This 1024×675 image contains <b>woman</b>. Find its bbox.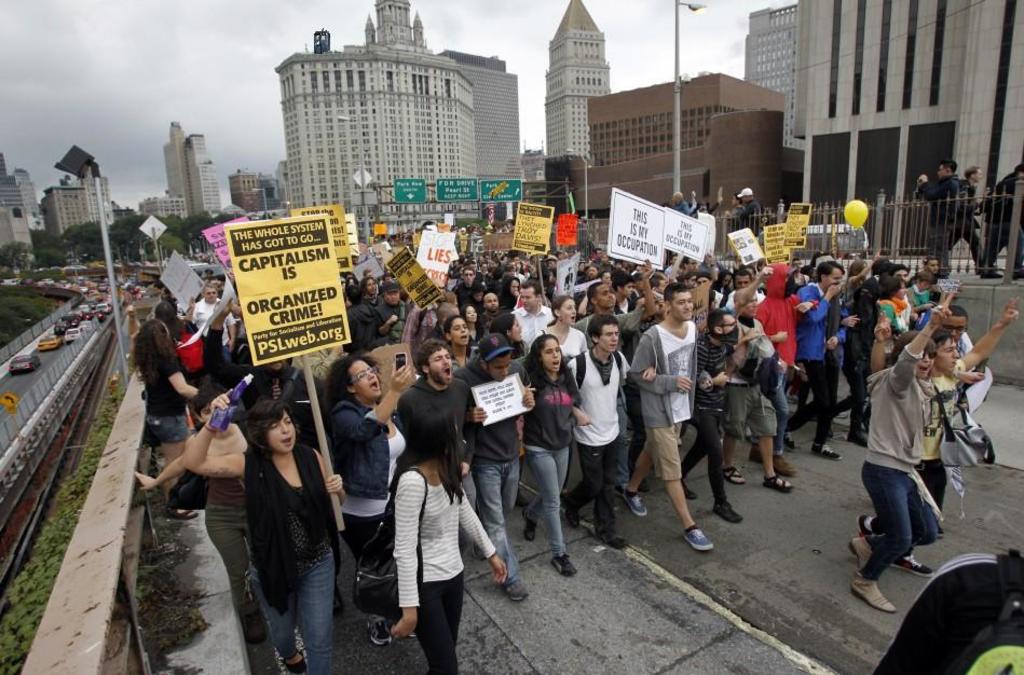
region(201, 368, 339, 664).
